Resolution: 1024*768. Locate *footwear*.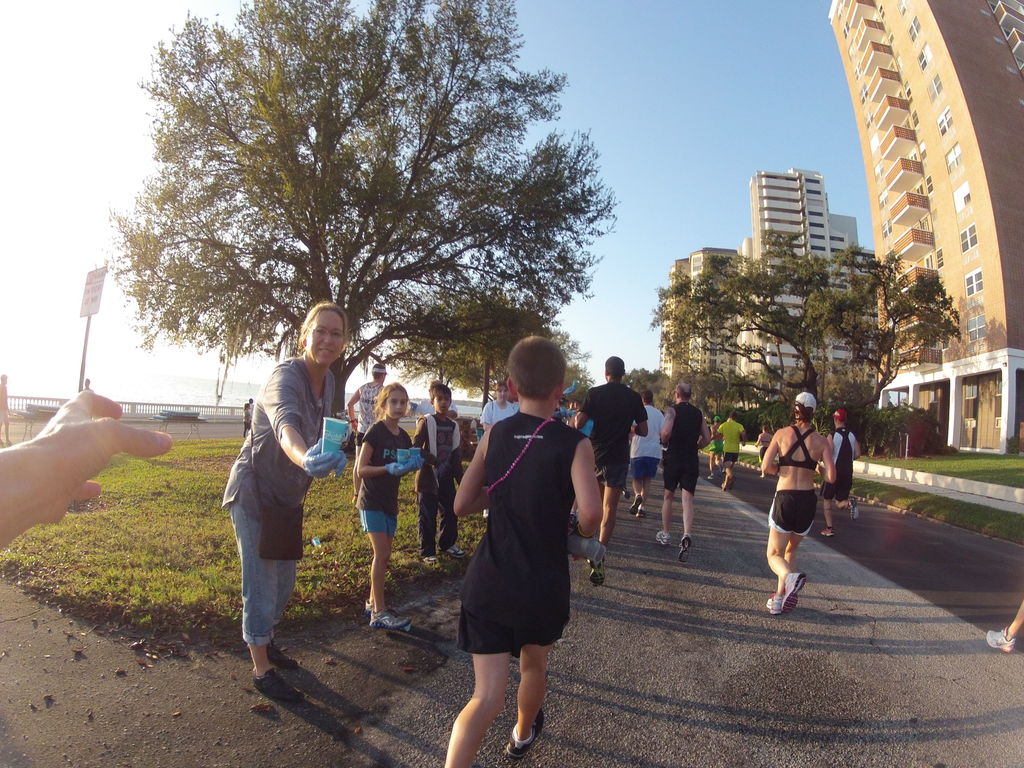
<bbox>849, 493, 861, 522</bbox>.
